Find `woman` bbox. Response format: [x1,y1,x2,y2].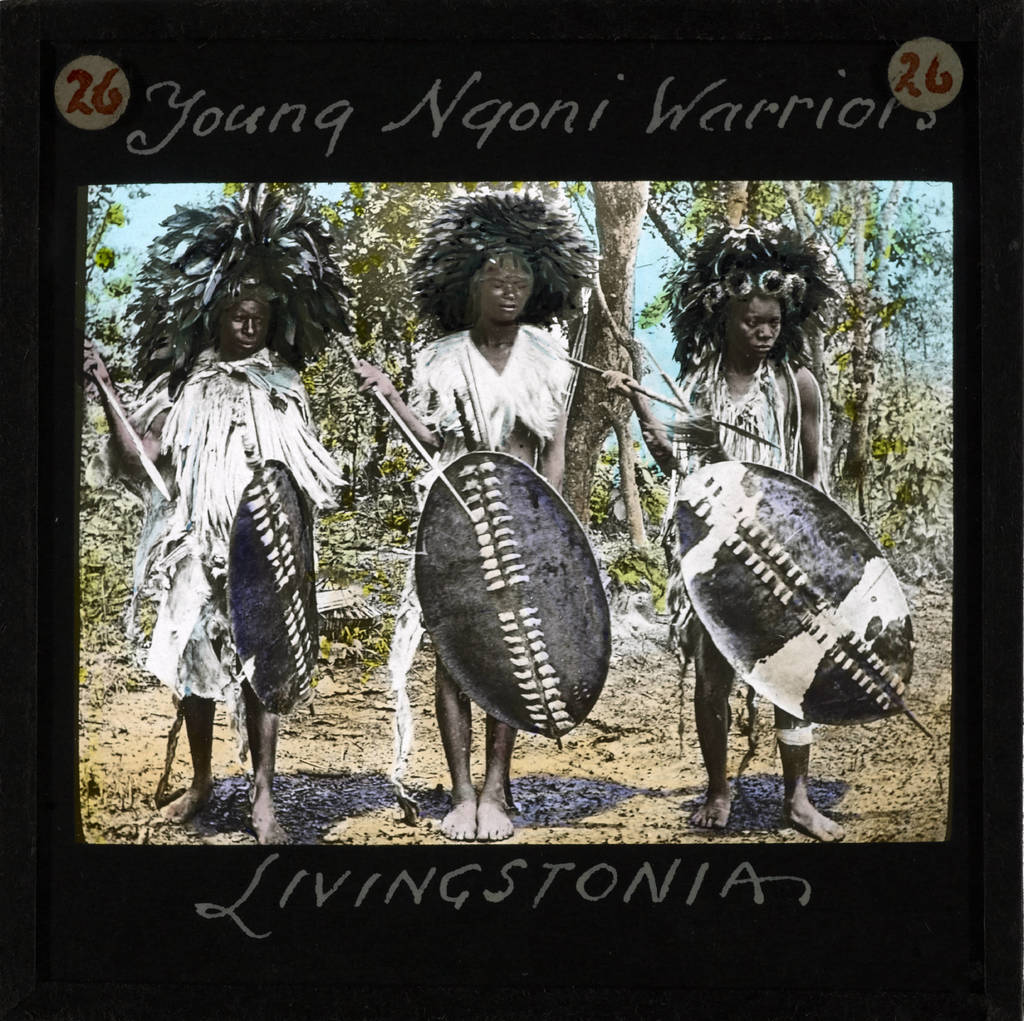
[637,302,931,809].
